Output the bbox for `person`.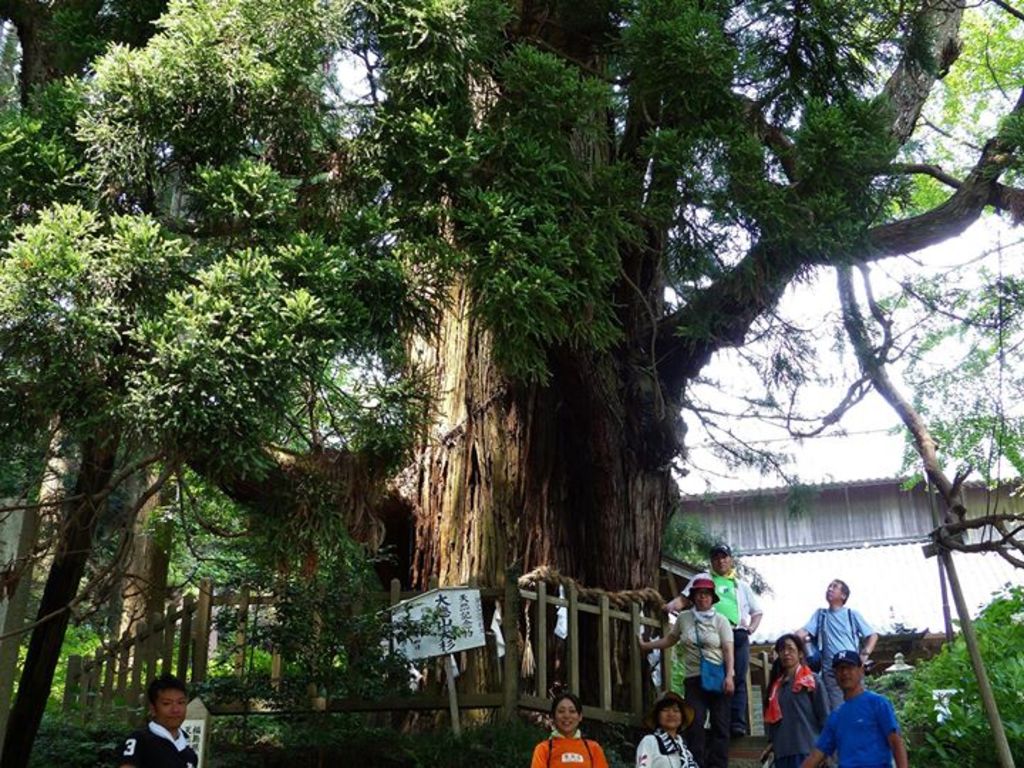
detection(768, 630, 831, 767).
